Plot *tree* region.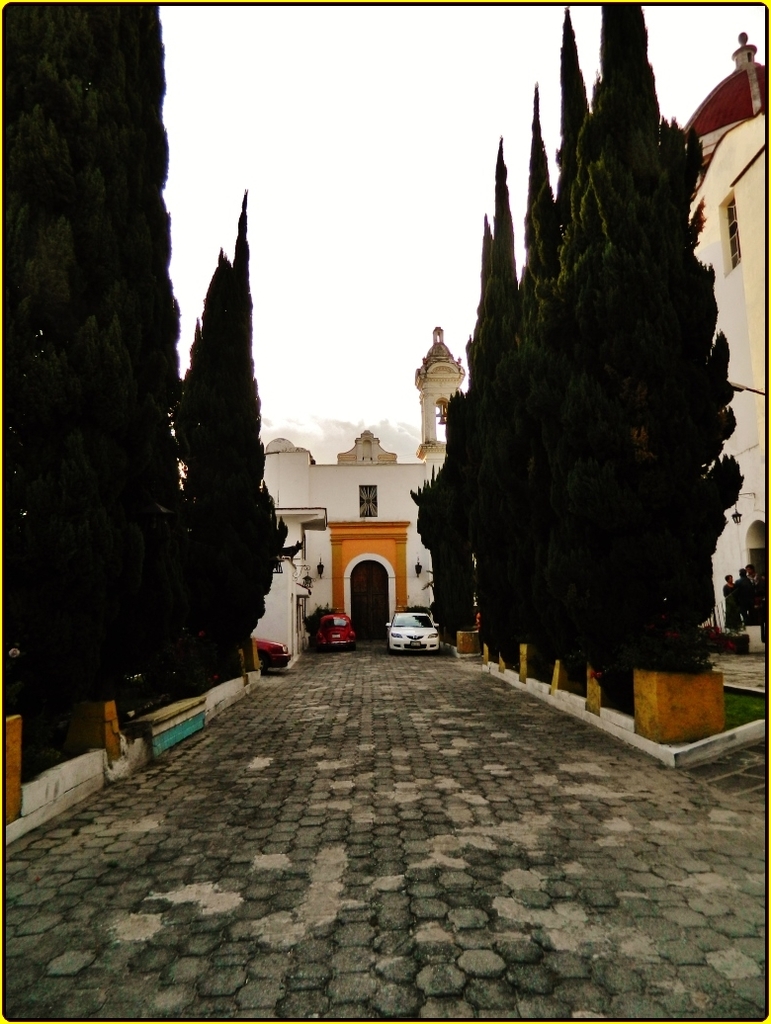
Plotted at bbox=(3, 0, 195, 725).
